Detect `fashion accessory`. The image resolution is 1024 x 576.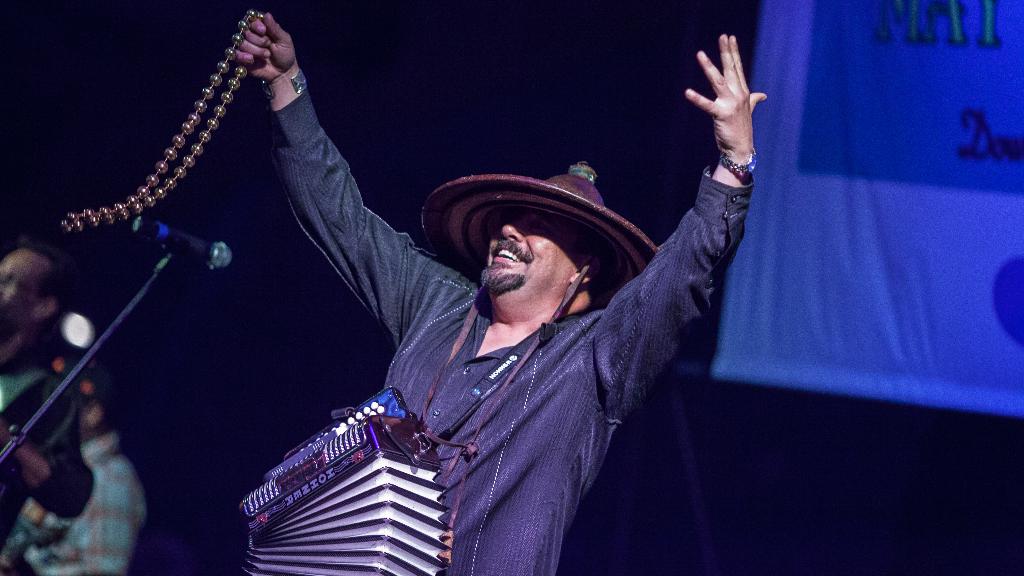
detection(59, 6, 266, 234).
